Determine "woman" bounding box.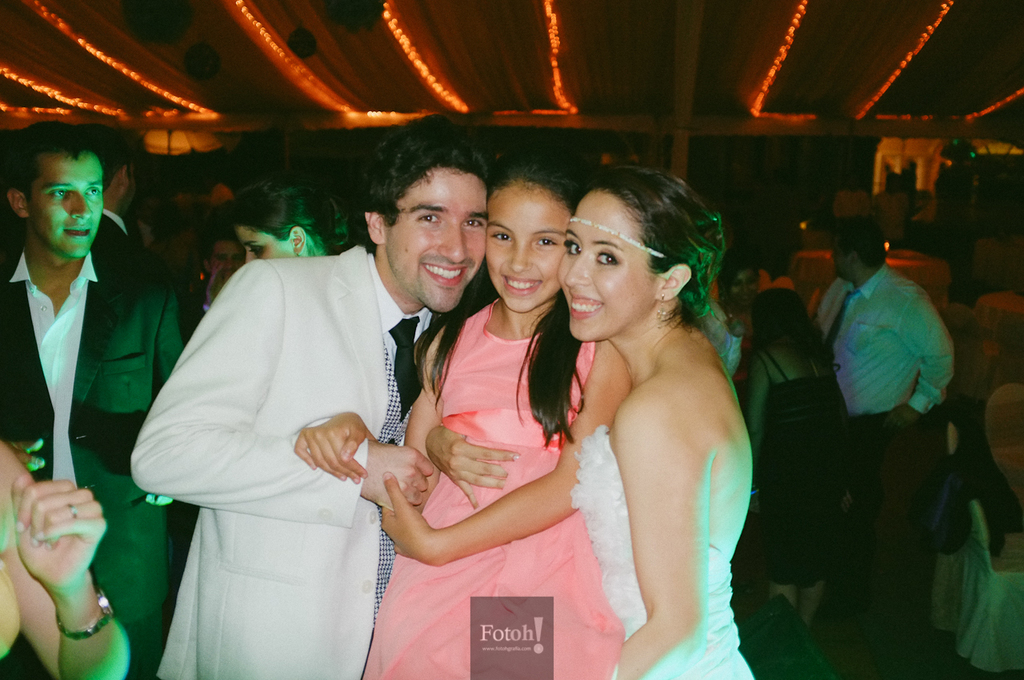
Determined: [350,154,626,679].
